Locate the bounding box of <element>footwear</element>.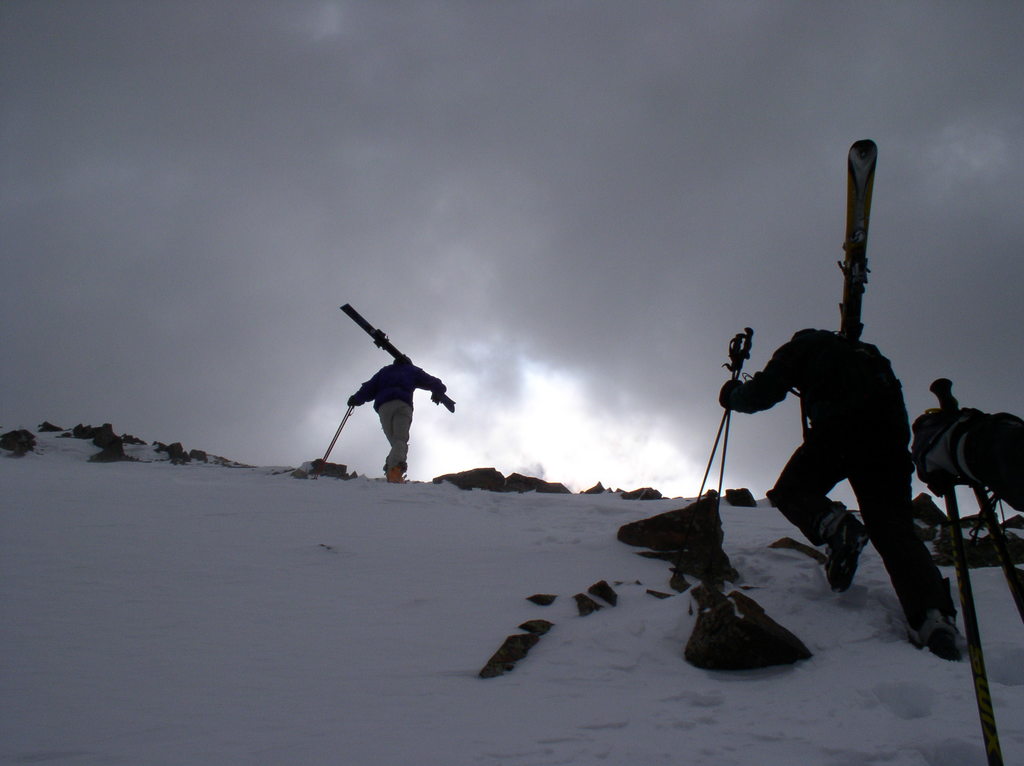
Bounding box: x1=381 y1=467 x2=407 y2=486.
